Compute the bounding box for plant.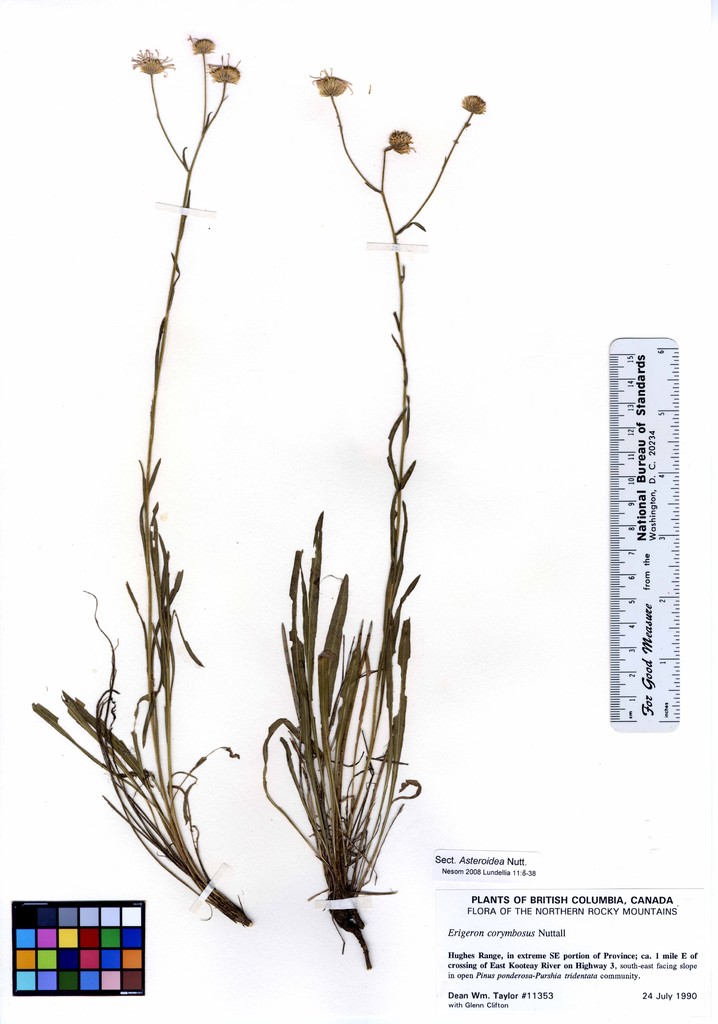
33/36/255/923.
